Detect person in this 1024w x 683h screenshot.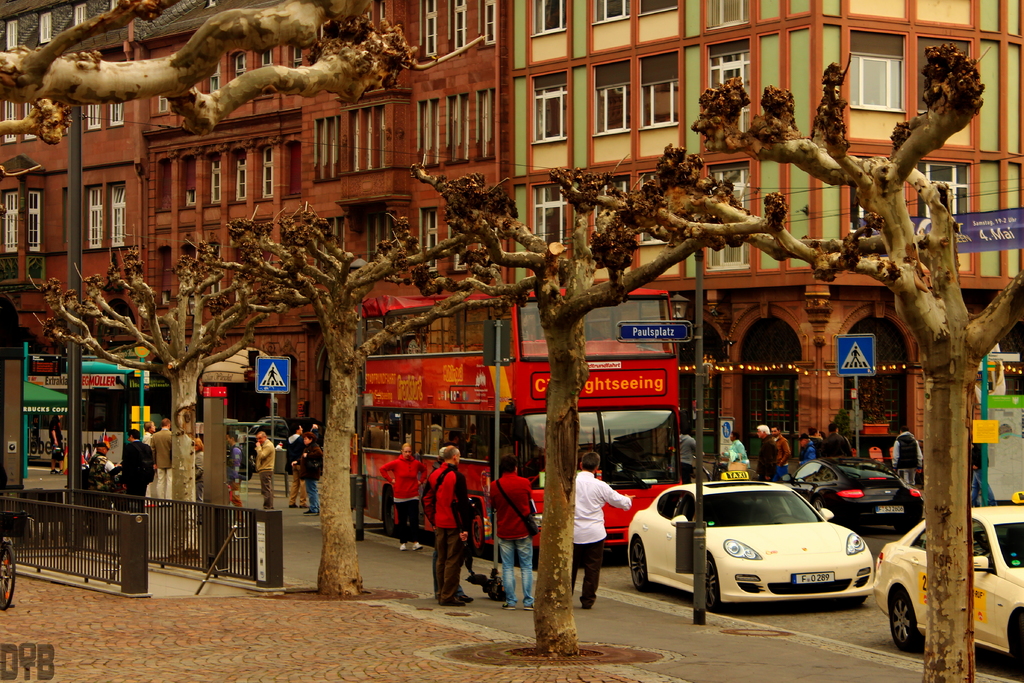
Detection: box=[826, 424, 854, 453].
